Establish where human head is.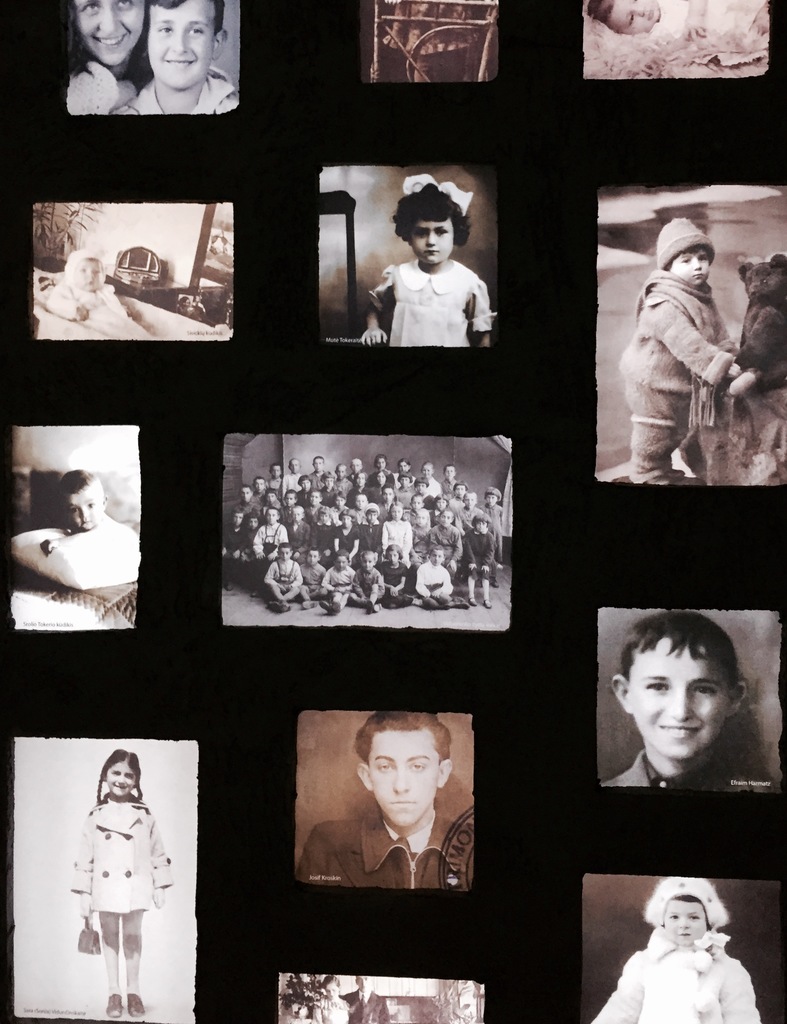
Established at 264,507,279,531.
